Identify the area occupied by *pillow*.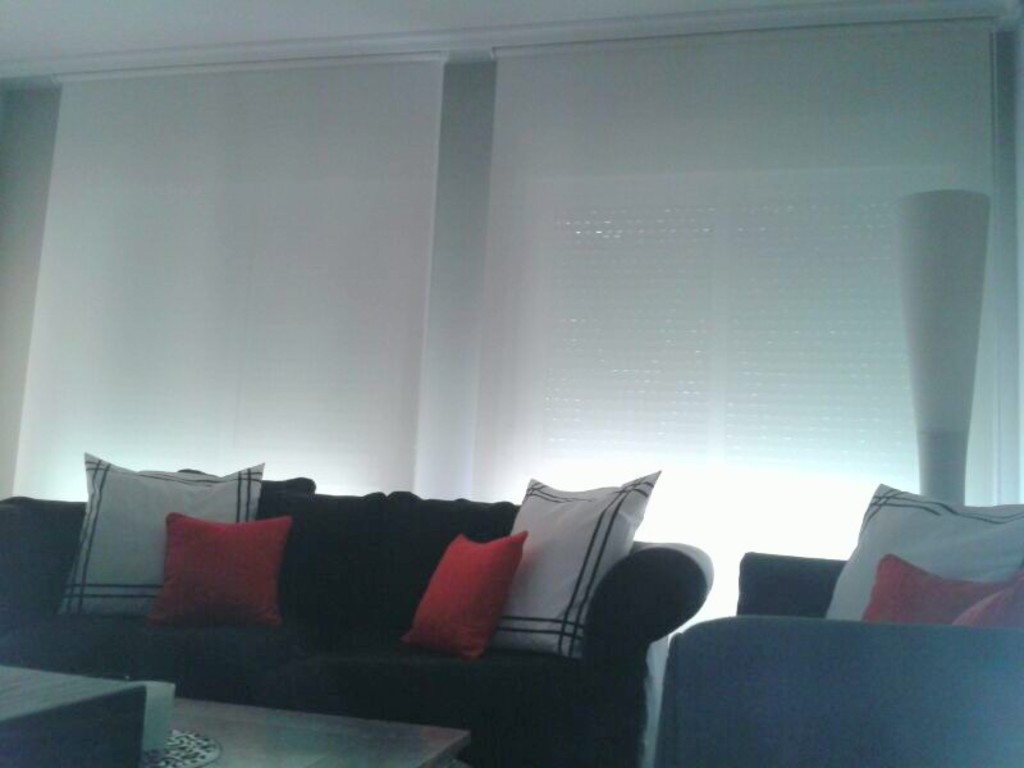
Area: detection(54, 451, 260, 613).
